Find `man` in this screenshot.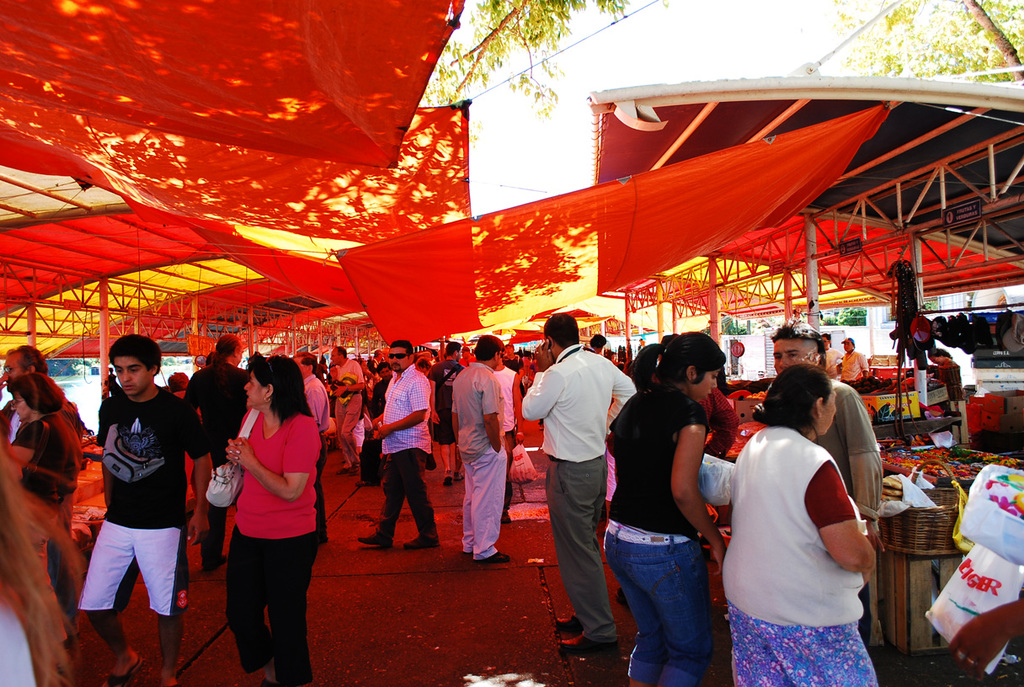
The bounding box for `man` is left=769, top=325, right=882, bottom=539.
